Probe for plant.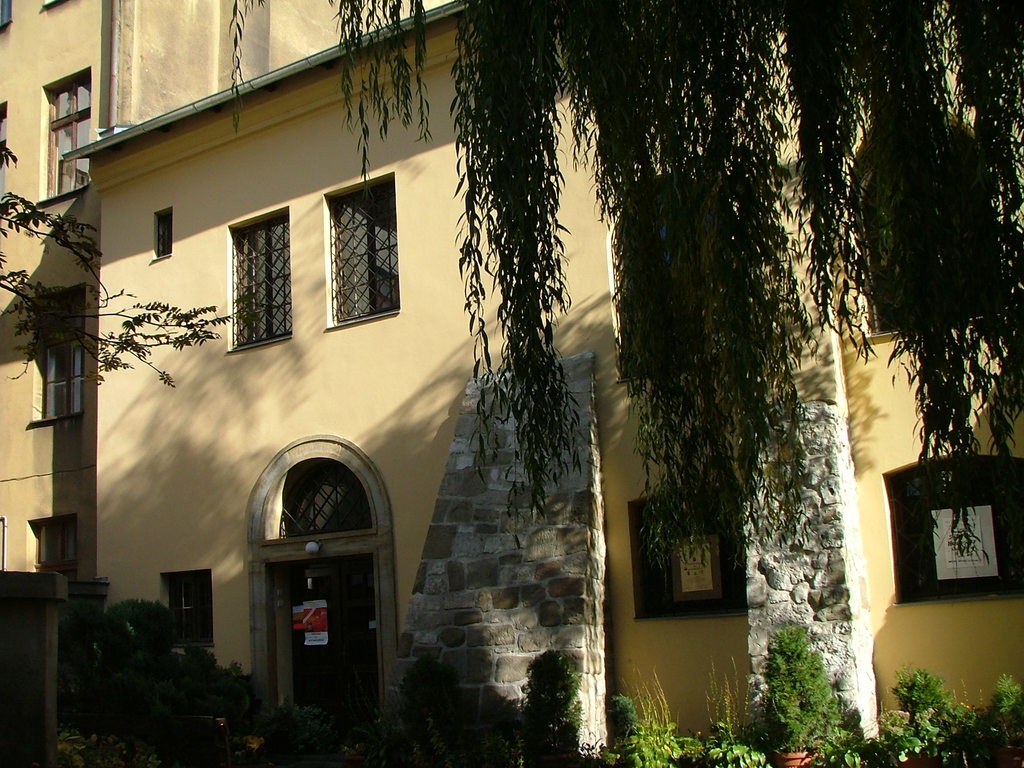
Probe result: [x1=808, y1=724, x2=876, y2=767].
